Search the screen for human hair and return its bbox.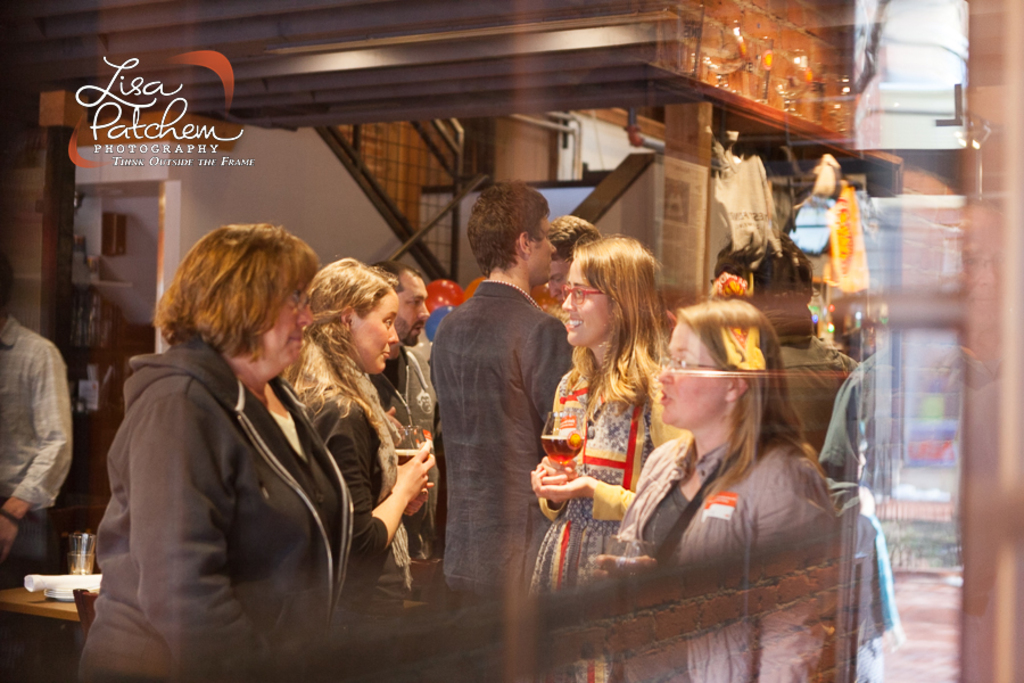
Found: 573:233:674:394.
